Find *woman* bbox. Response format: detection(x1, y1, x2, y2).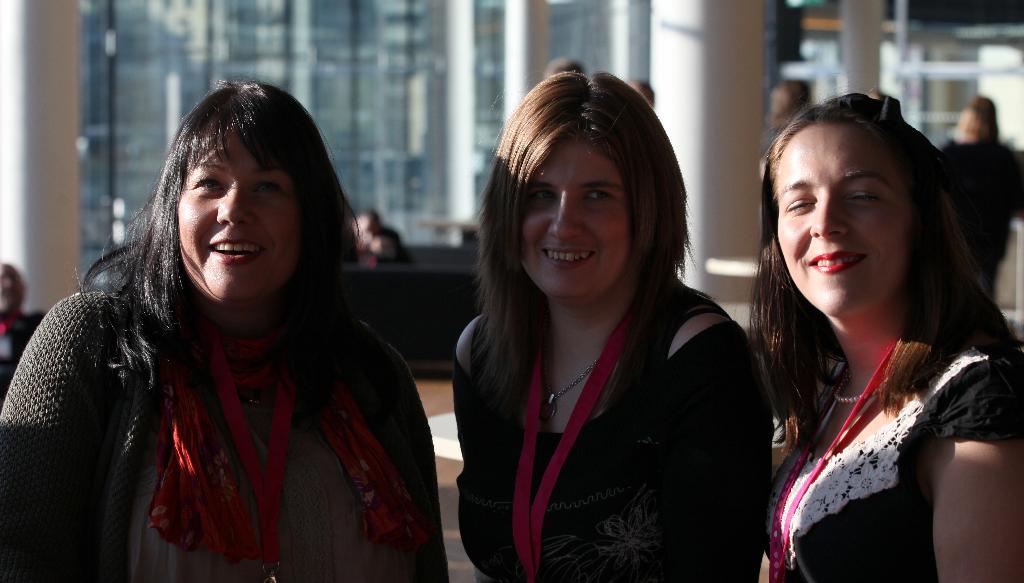
detection(437, 81, 771, 578).
